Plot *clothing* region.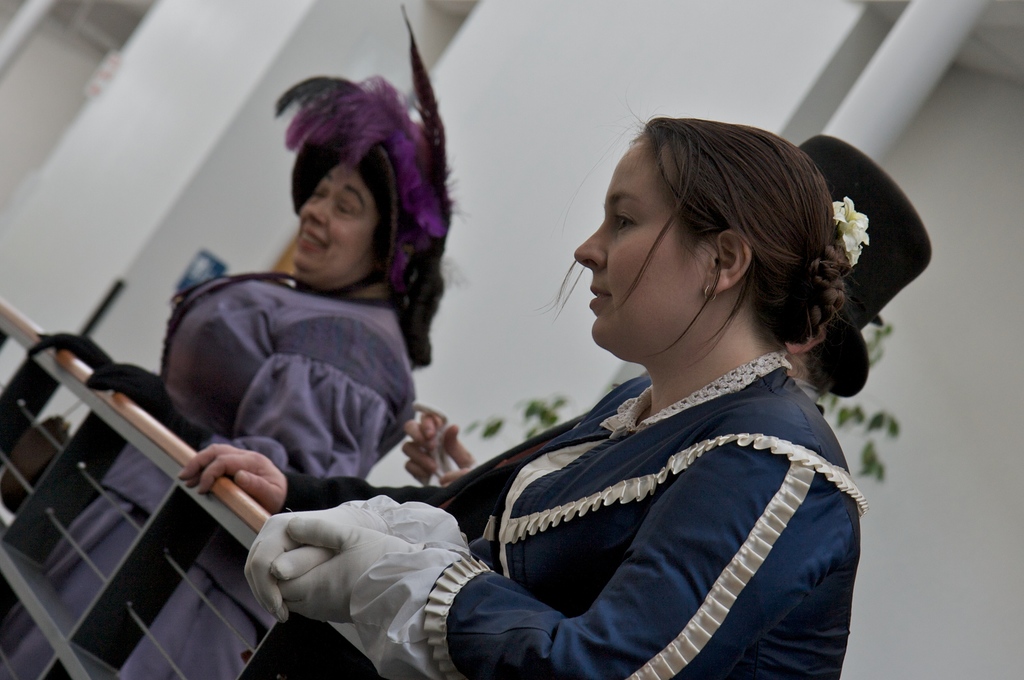
Plotted at <bbox>288, 352, 855, 679</bbox>.
